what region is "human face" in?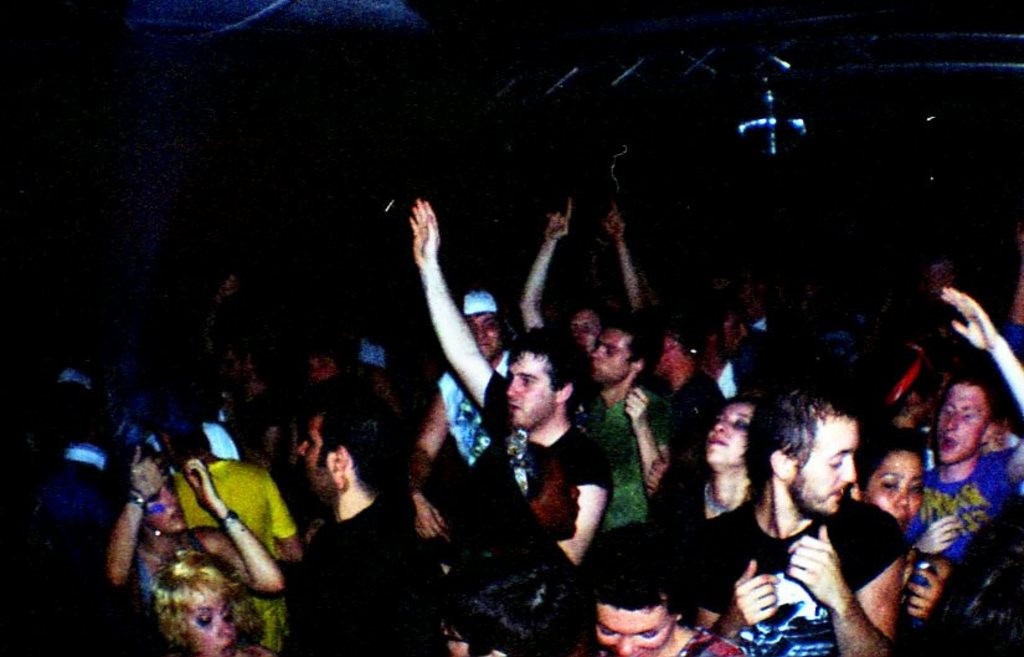
crop(298, 419, 331, 497).
